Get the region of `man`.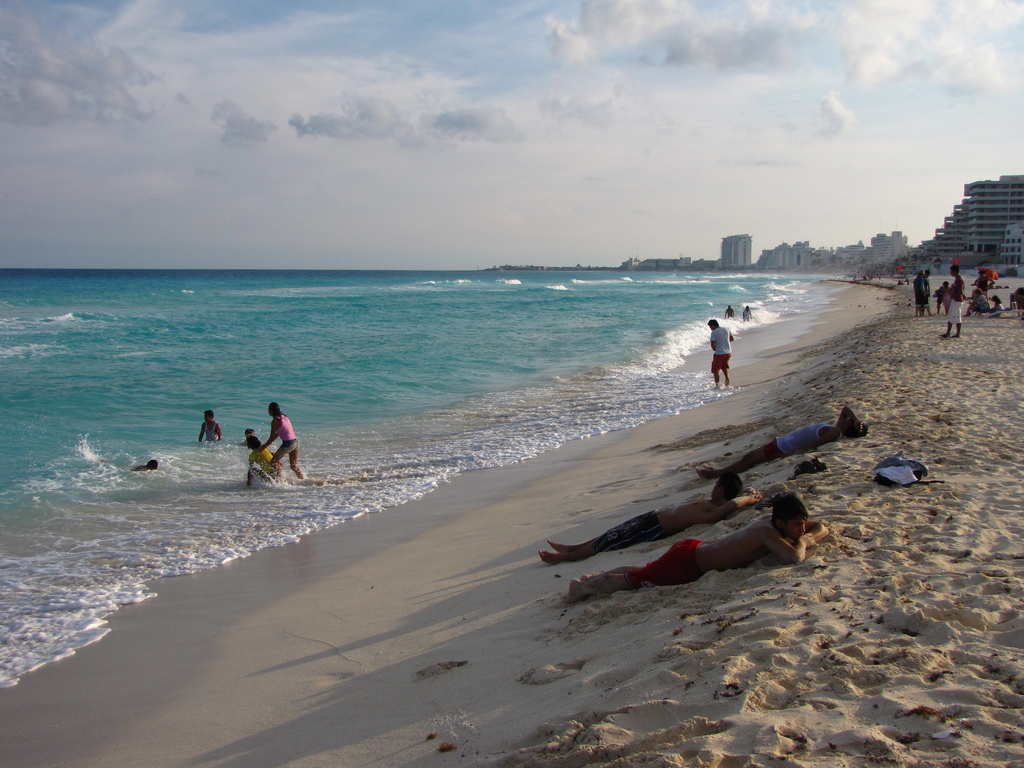
{"left": 908, "top": 269, "right": 931, "bottom": 317}.
